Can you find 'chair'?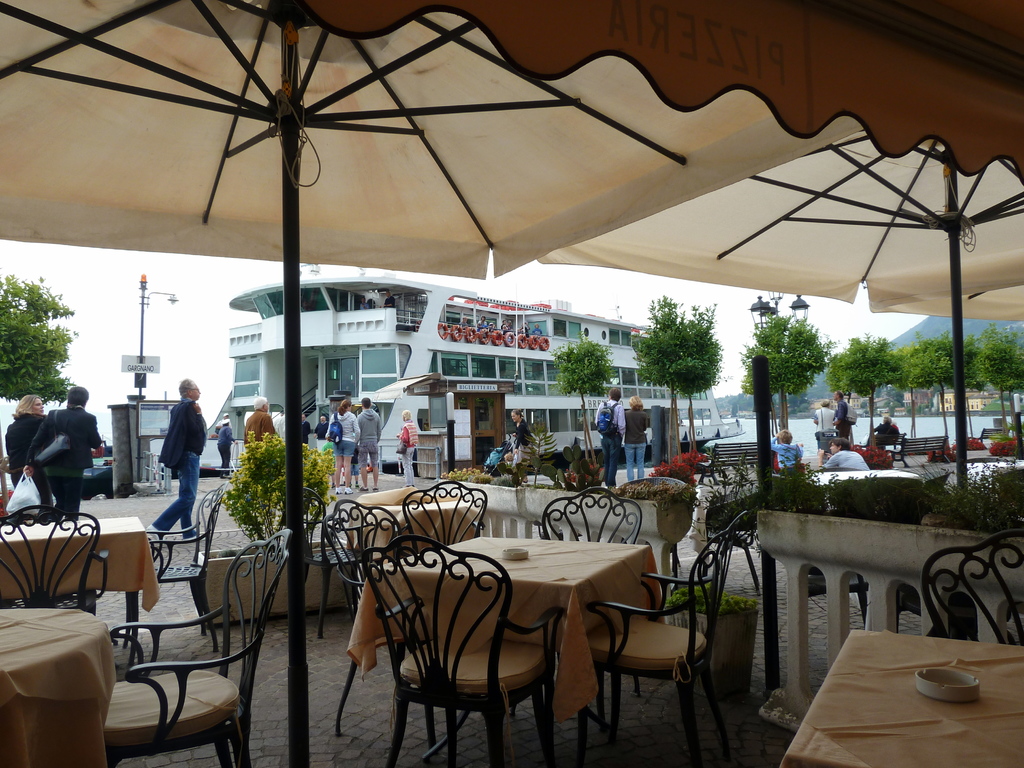
Yes, bounding box: bbox=[515, 484, 646, 753].
